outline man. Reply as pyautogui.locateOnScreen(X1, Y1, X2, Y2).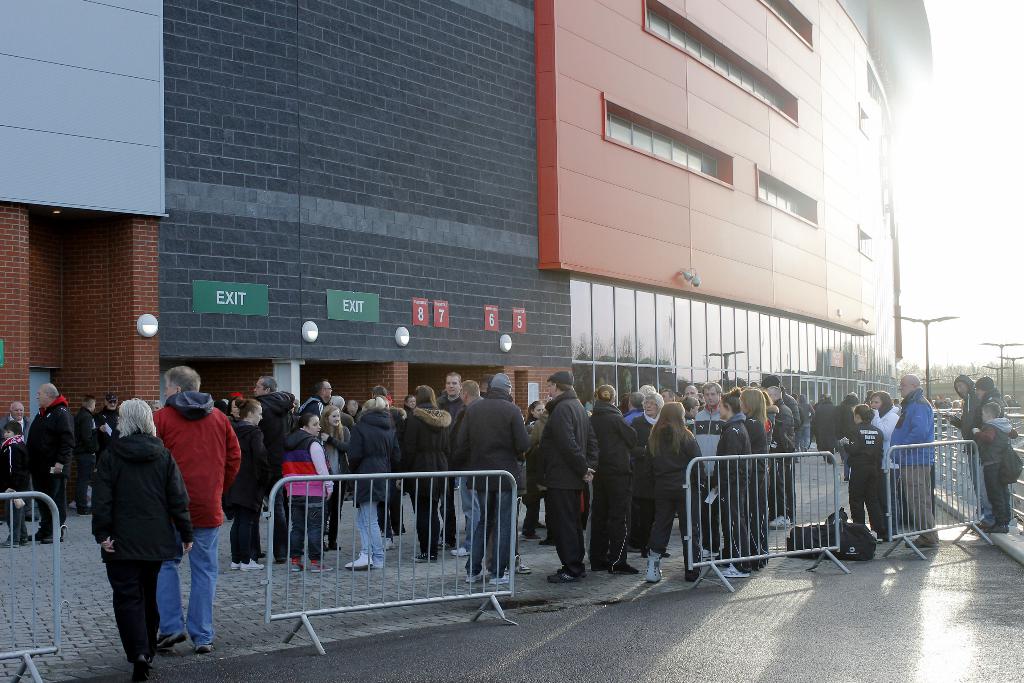
pyautogui.locateOnScreen(436, 373, 463, 547).
